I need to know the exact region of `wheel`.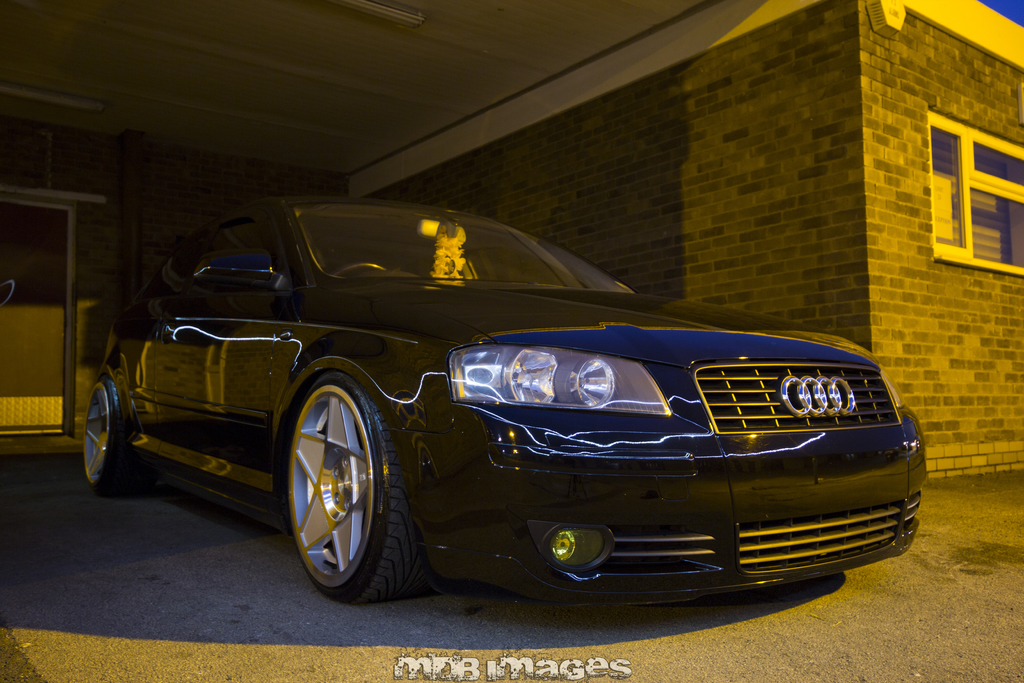
Region: (273, 353, 398, 600).
